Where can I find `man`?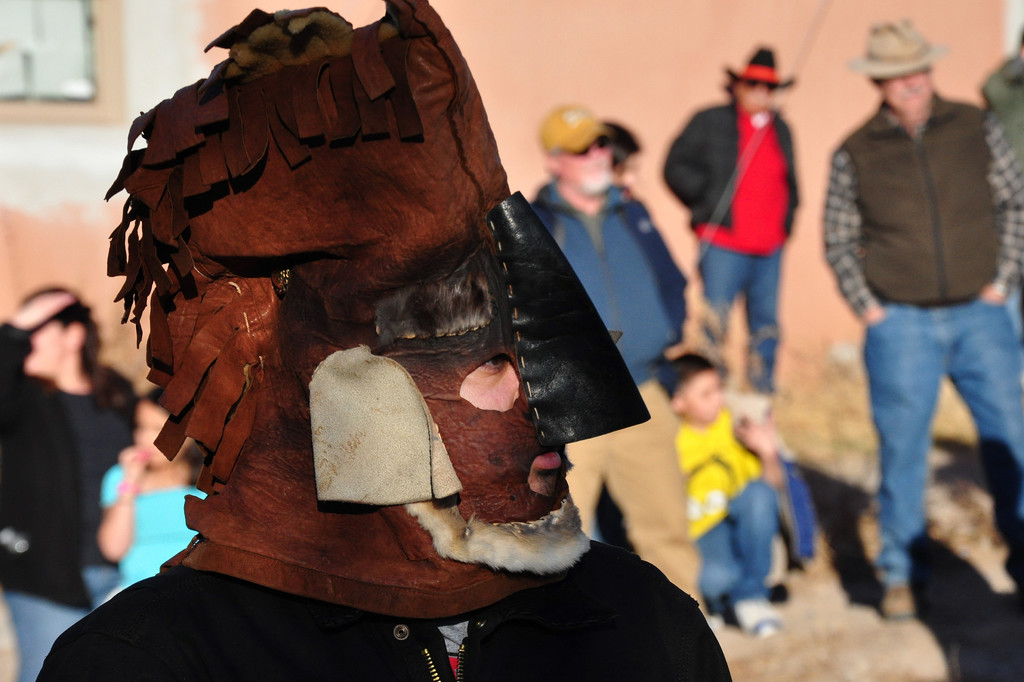
You can find it at crop(518, 100, 696, 606).
